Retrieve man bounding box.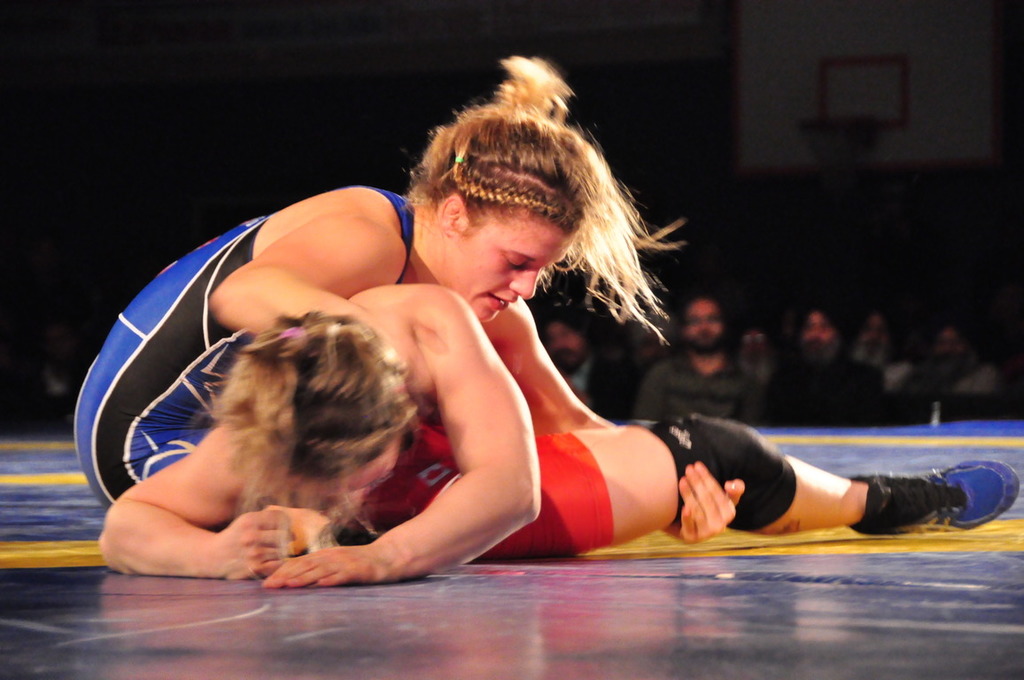
Bounding box: 633,290,761,425.
